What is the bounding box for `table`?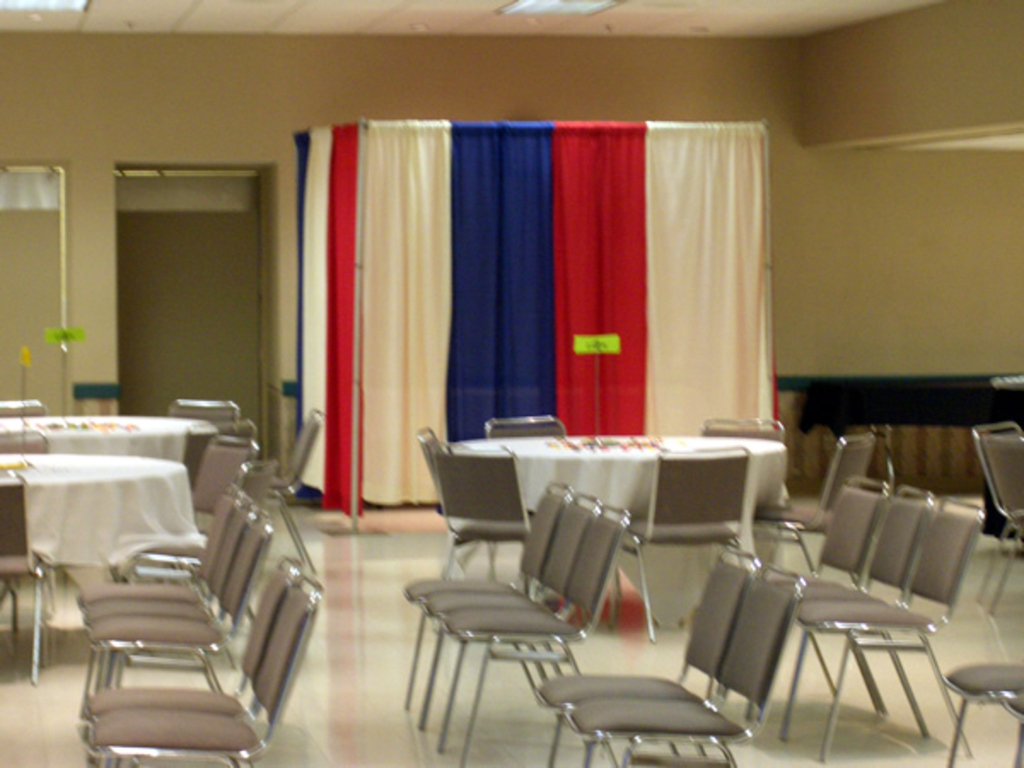
rect(0, 451, 203, 659).
